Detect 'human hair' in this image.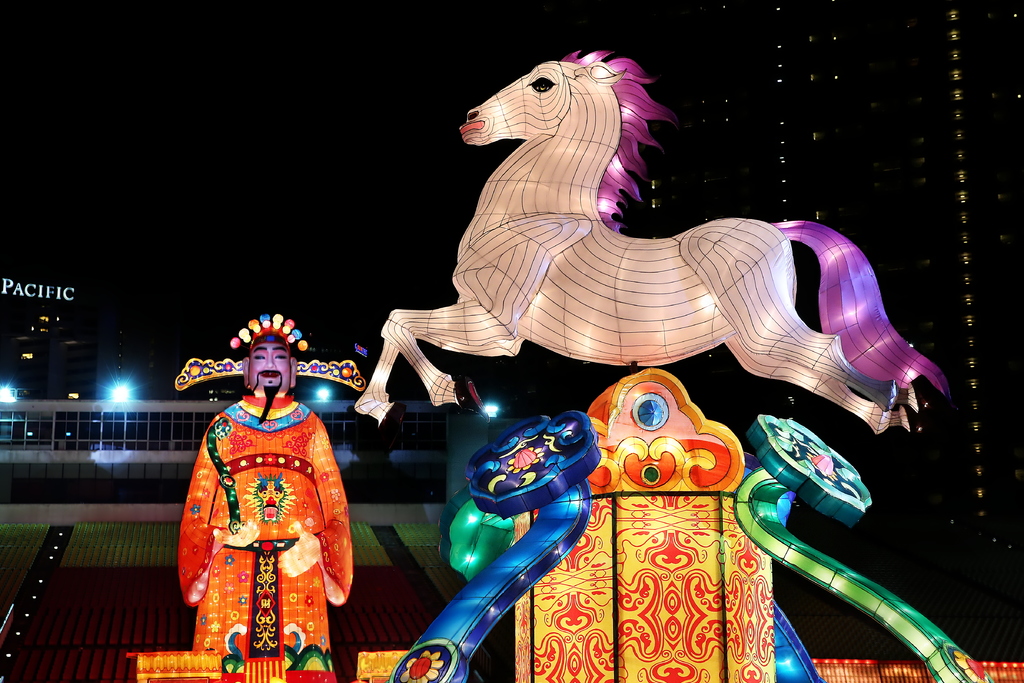
Detection: bbox=[241, 327, 291, 374].
